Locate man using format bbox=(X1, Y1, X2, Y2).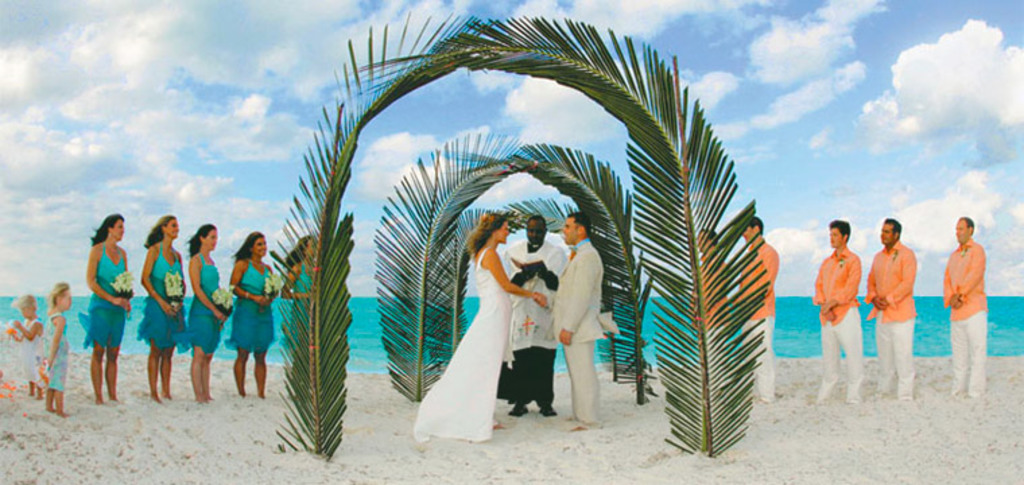
bbox=(811, 221, 865, 406).
